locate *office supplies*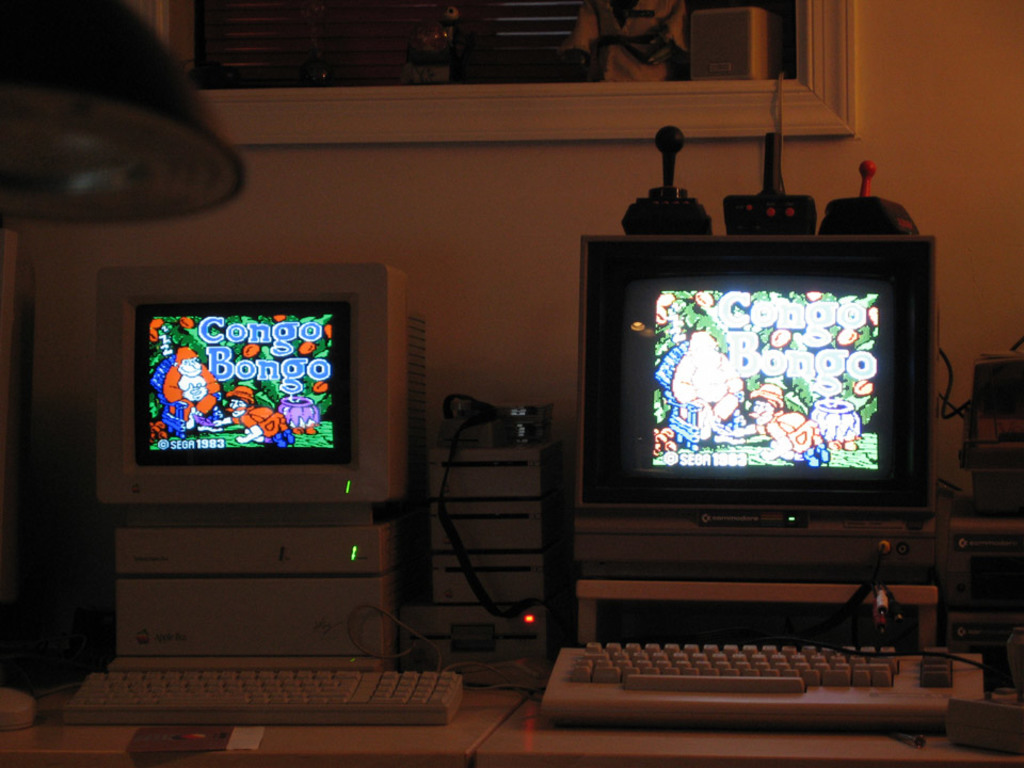
(x1=959, y1=617, x2=1023, y2=743)
